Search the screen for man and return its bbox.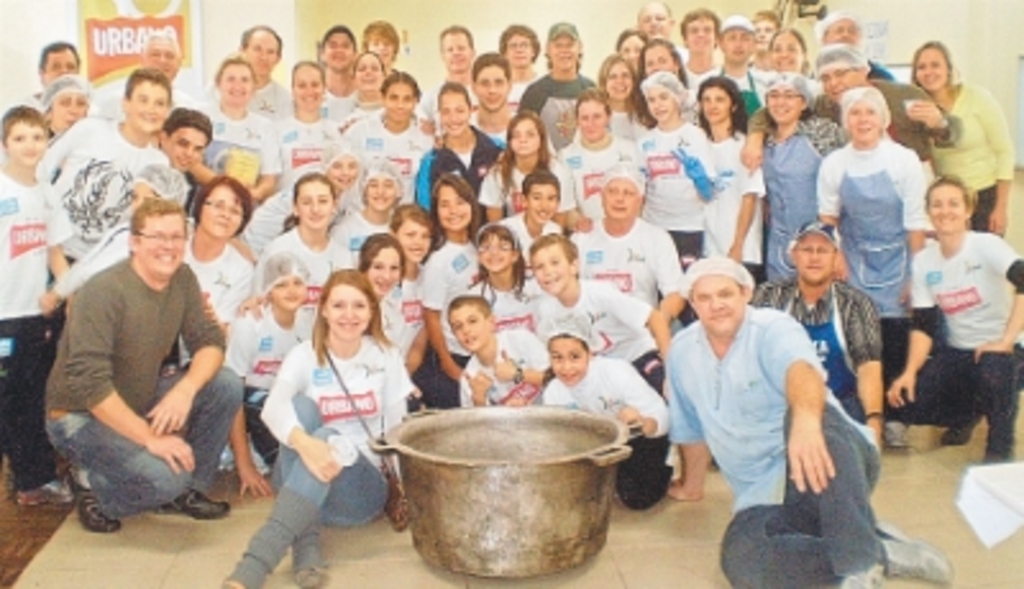
Found: l=678, t=0, r=730, b=90.
